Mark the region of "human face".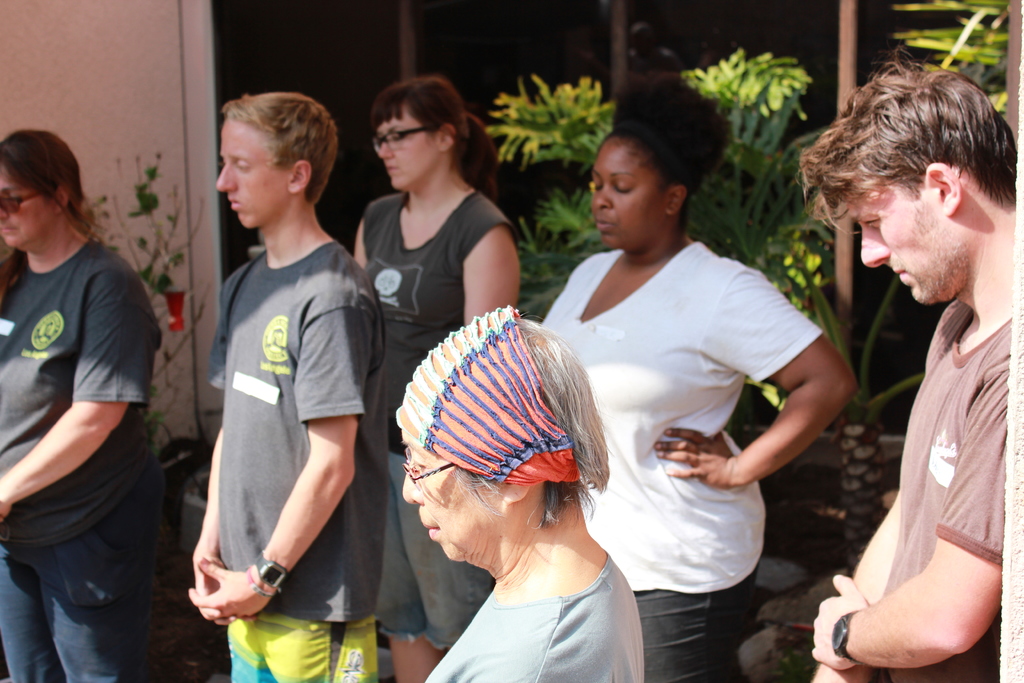
Region: <region>861, 176, 959, 310</region>.
